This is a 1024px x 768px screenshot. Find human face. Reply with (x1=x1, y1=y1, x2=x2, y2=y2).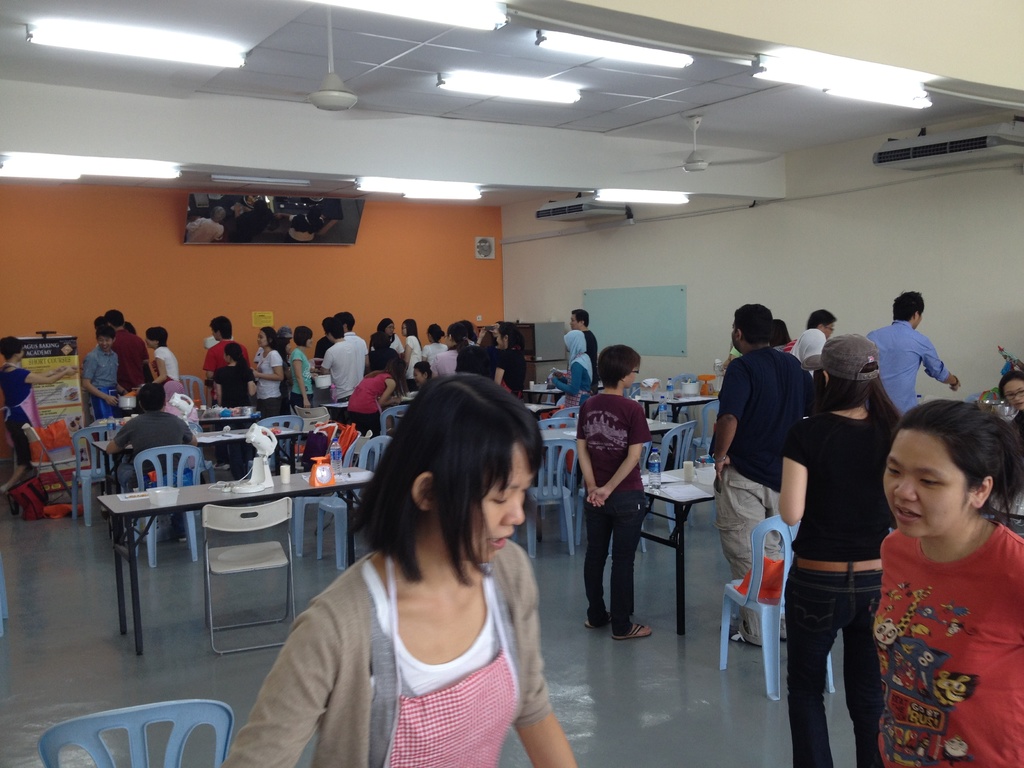
(x1=1004, y1=380, x2=1023, y2=408).
